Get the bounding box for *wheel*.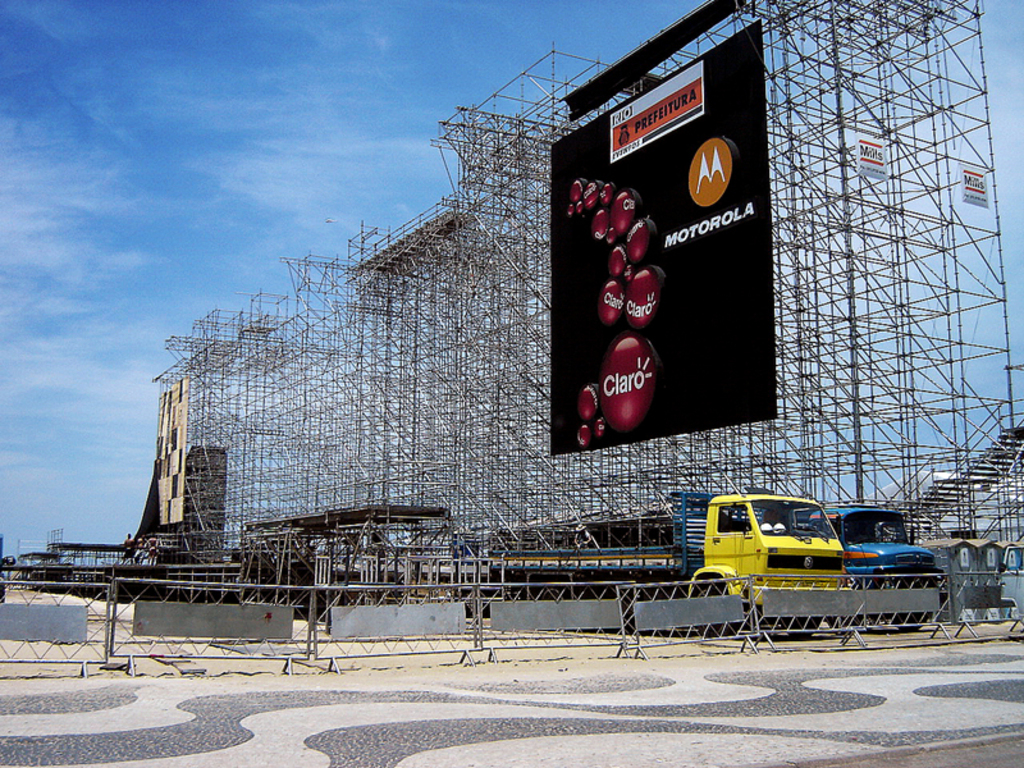
bbox=(778, 618, 822, 645).
